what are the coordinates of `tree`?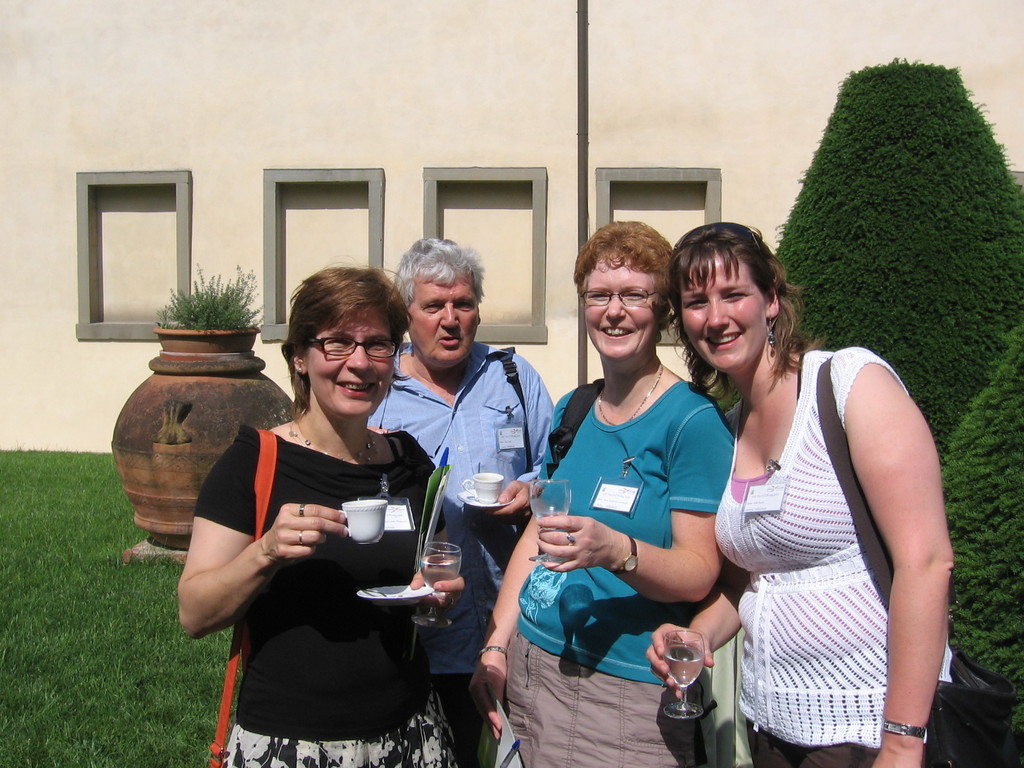
crop(939, 327, 1021, 732).
